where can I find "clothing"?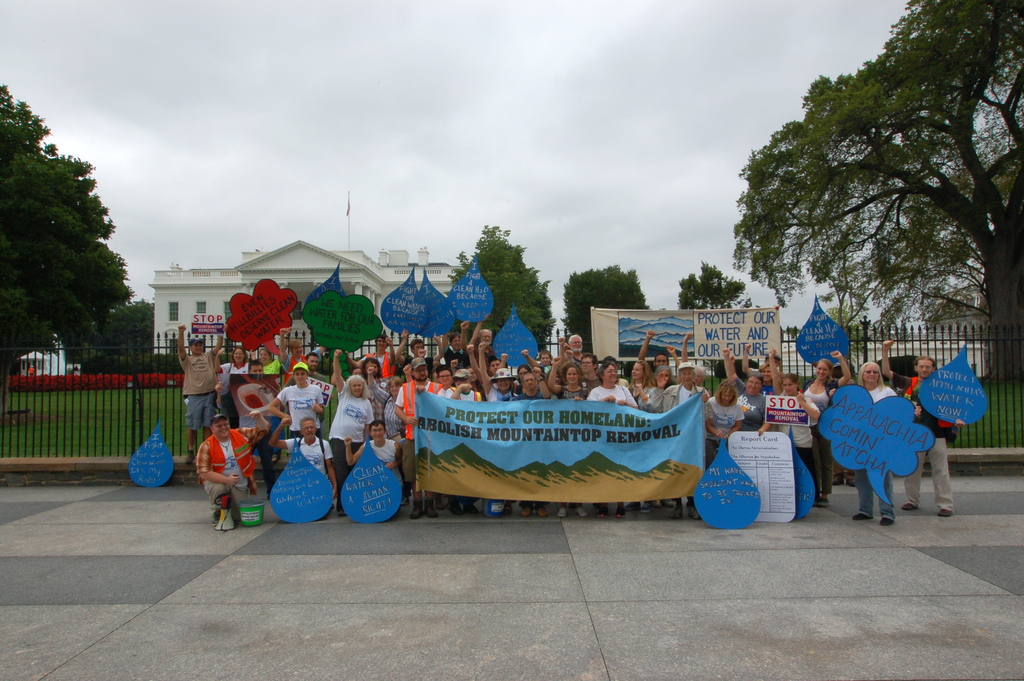
You can find it at box(364, 439, 403, 493).
